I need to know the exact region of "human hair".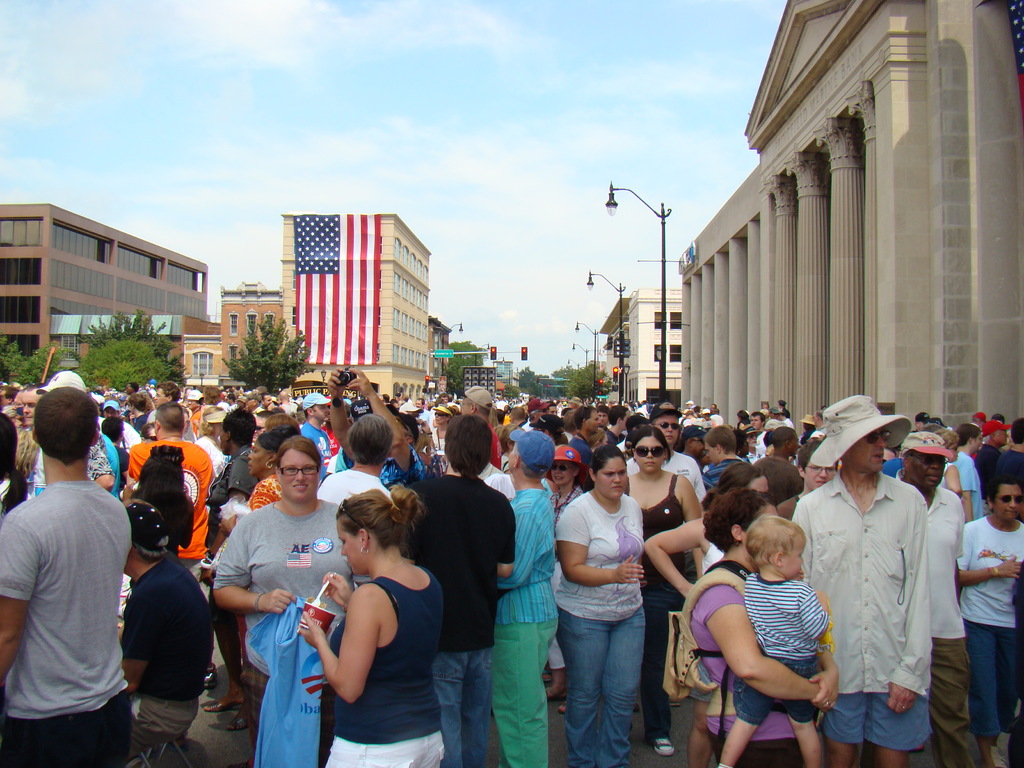
Region: (left=748, top=515, right=805, bottom=571).
